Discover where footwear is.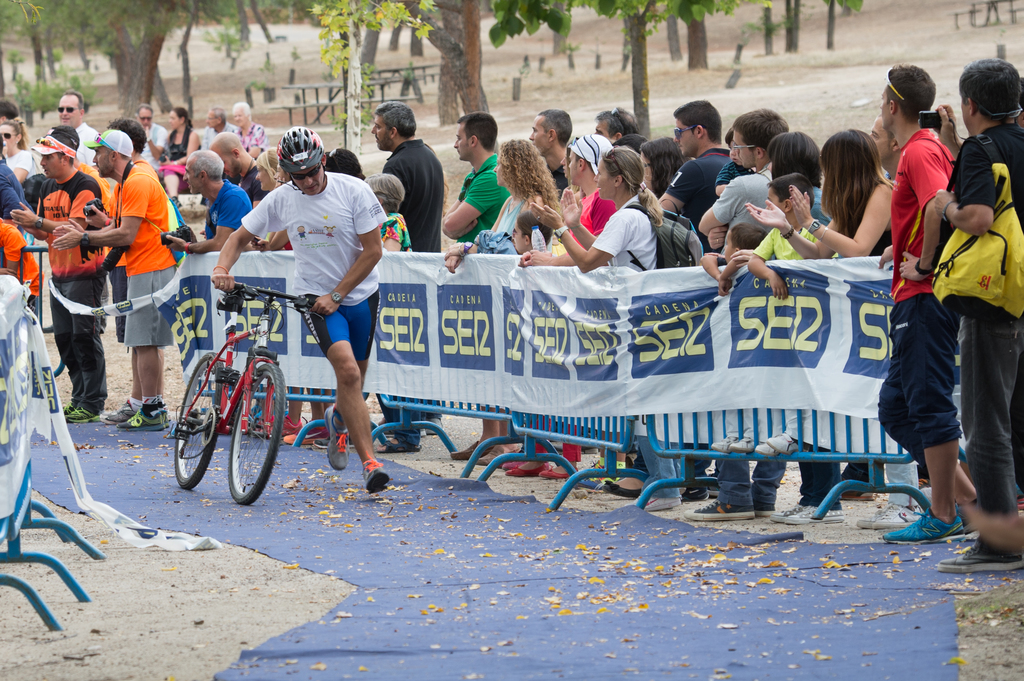
Discovered at [left=590, top=471, right=650, bottom=497].
